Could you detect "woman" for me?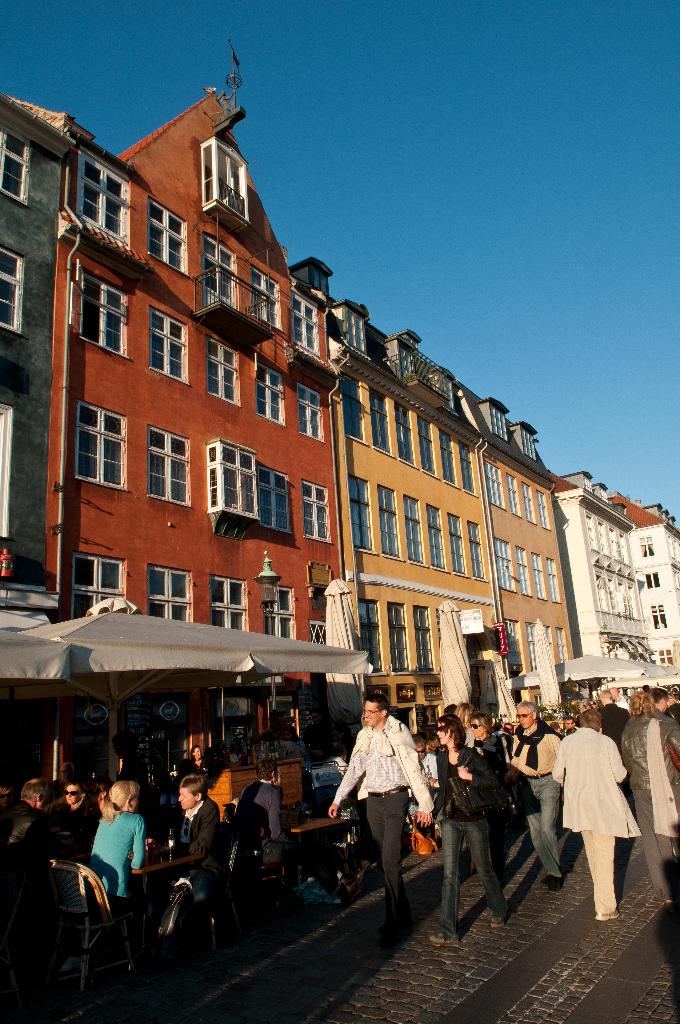
Detection result: Rect(64, 783, 152, 966).
